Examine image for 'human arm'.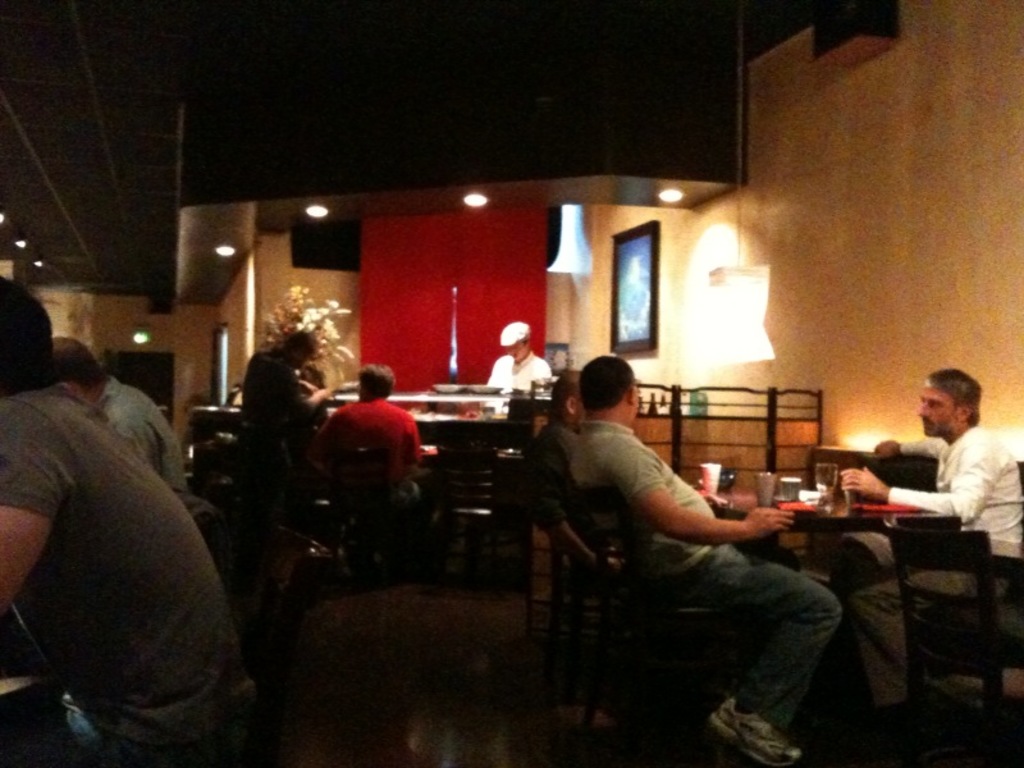
Examination result: <box>402,415,421,471</box>.
